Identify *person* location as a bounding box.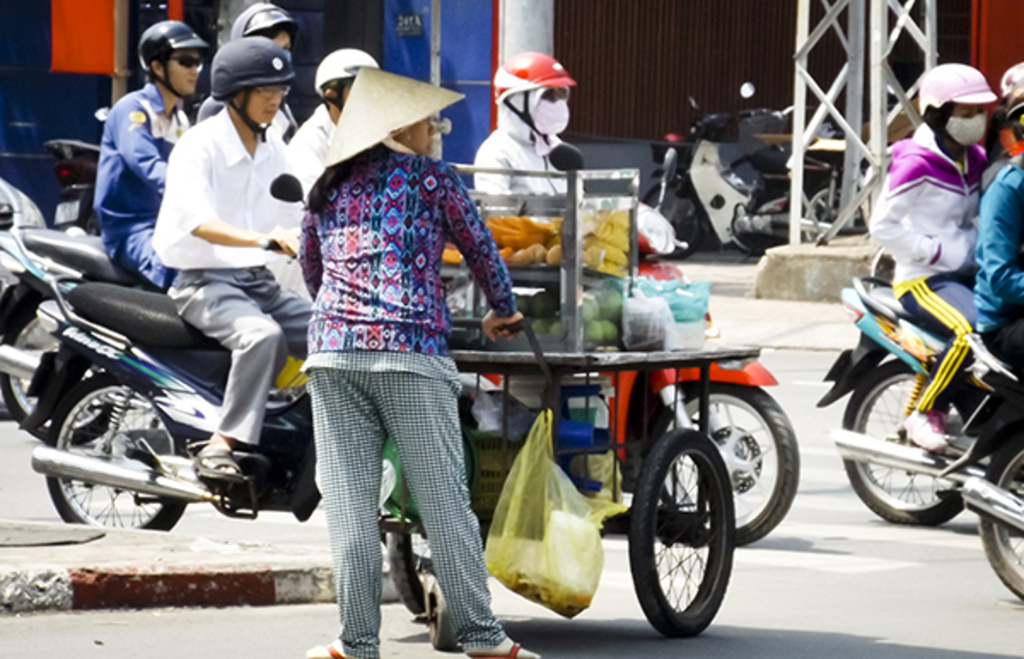
(x1=297, y1=67, x2=543, y2=657).
